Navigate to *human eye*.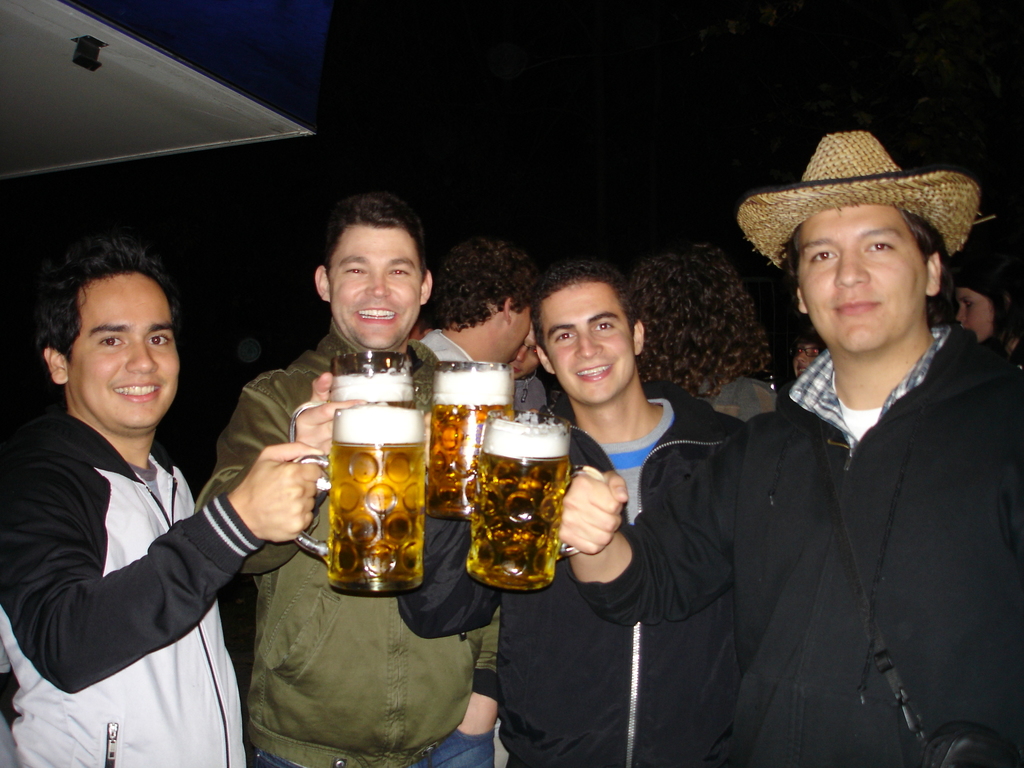
Navigation target: 592:317:614:332.
